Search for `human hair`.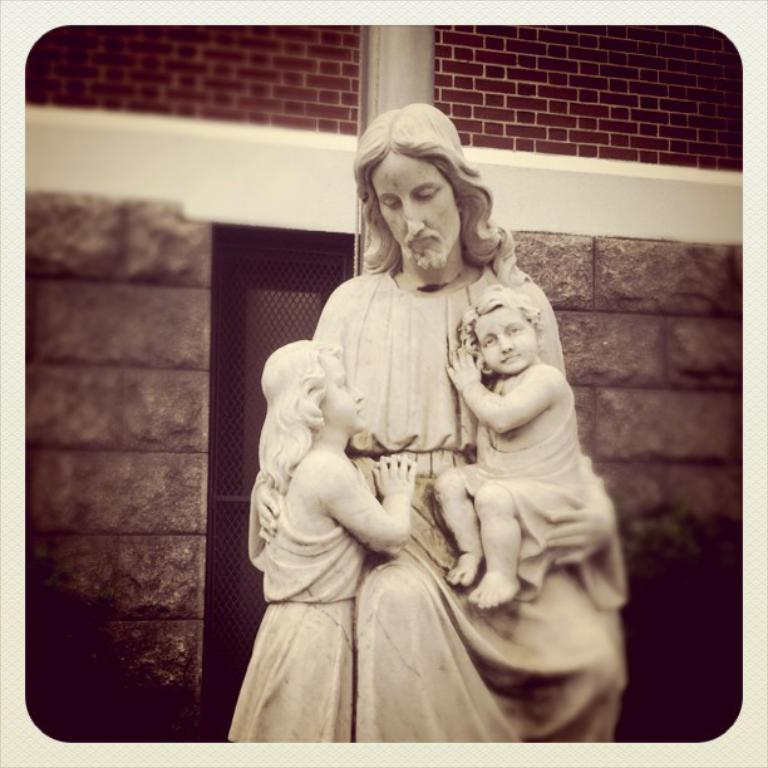
Found at <box>257,338,343,492</box>.
